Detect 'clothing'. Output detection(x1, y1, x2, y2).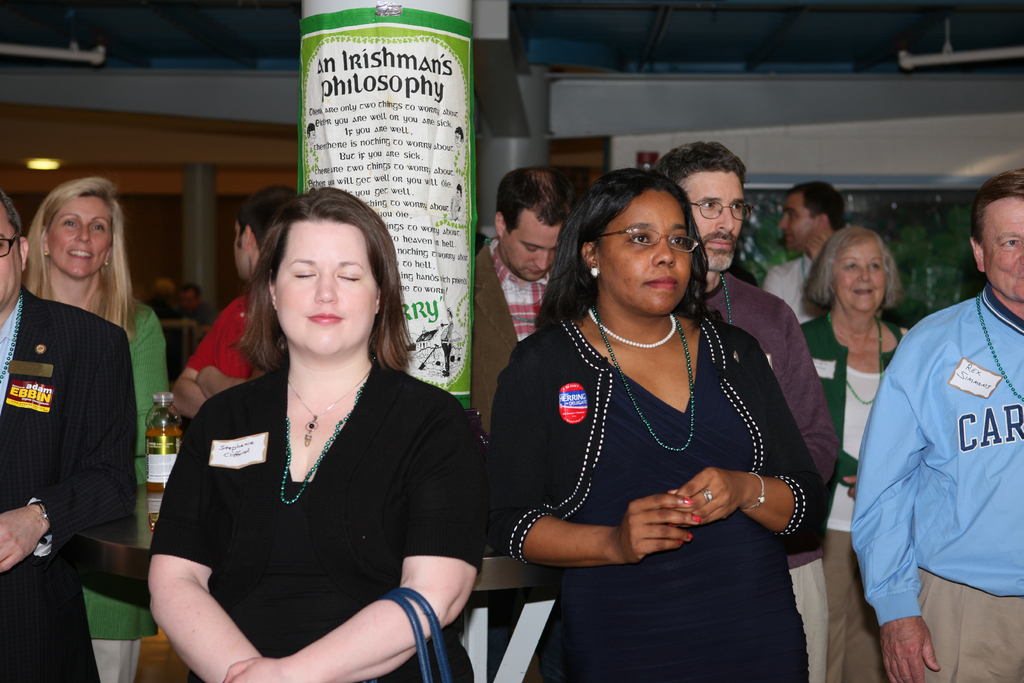
detection(759, 250, 814, 327).
